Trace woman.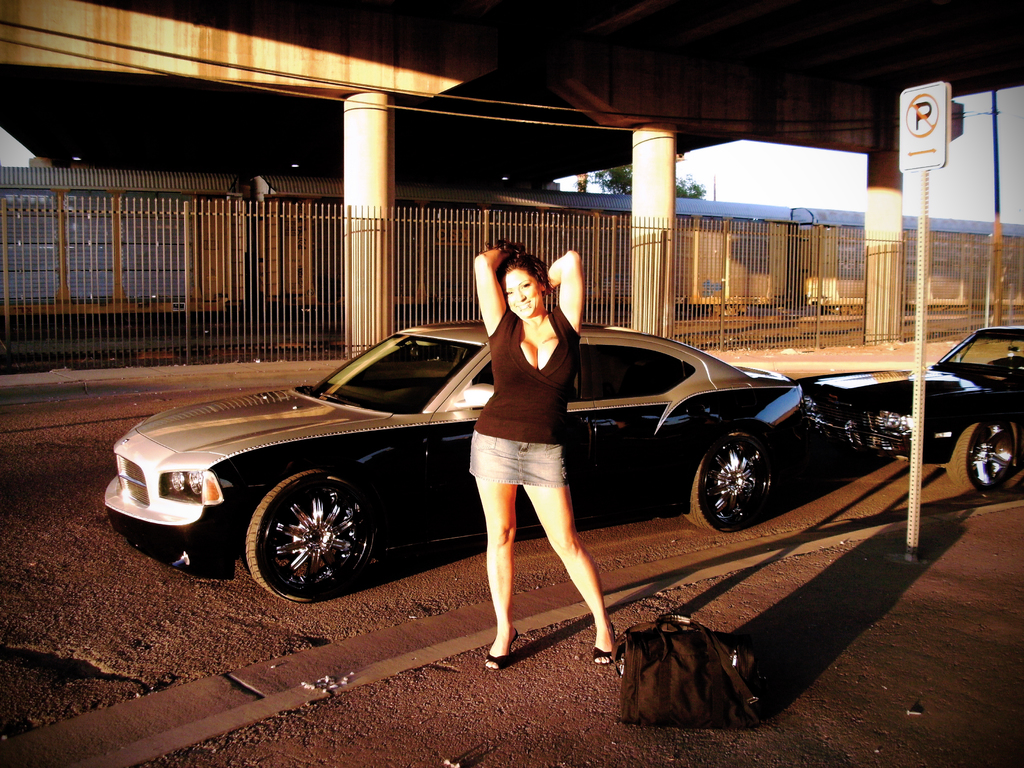
Traced to [left=454, top=232, right=620, bottom=662].
